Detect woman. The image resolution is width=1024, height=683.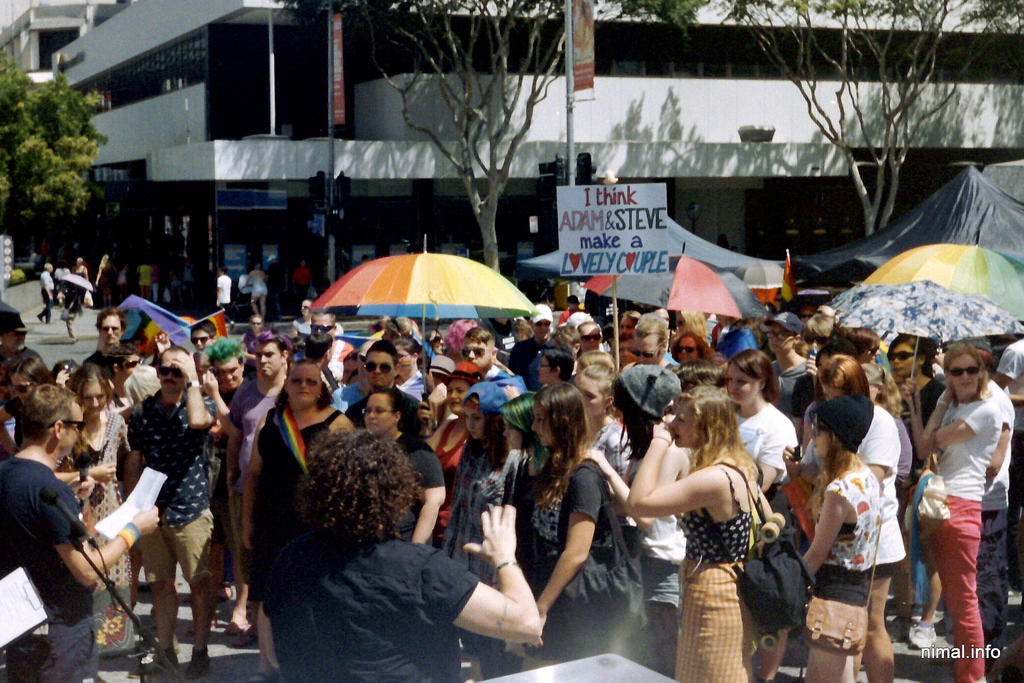
(x1=56, y1=363, x2=134, y2=657).
